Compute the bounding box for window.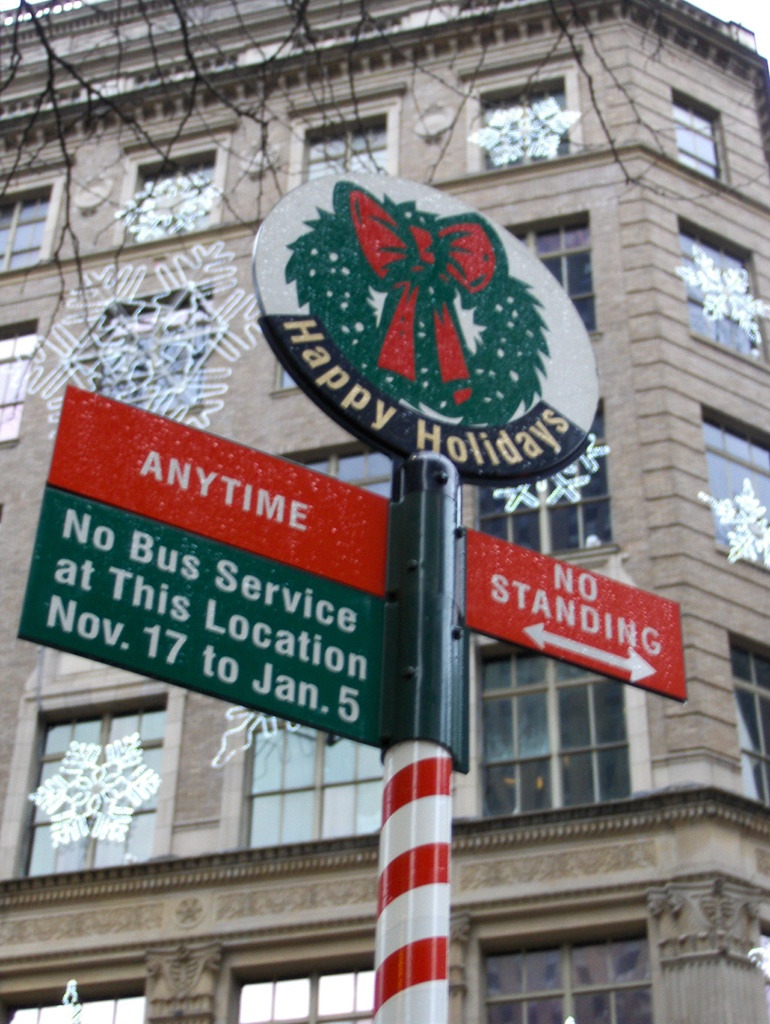
bbox(453, 881, 664, 1023).
